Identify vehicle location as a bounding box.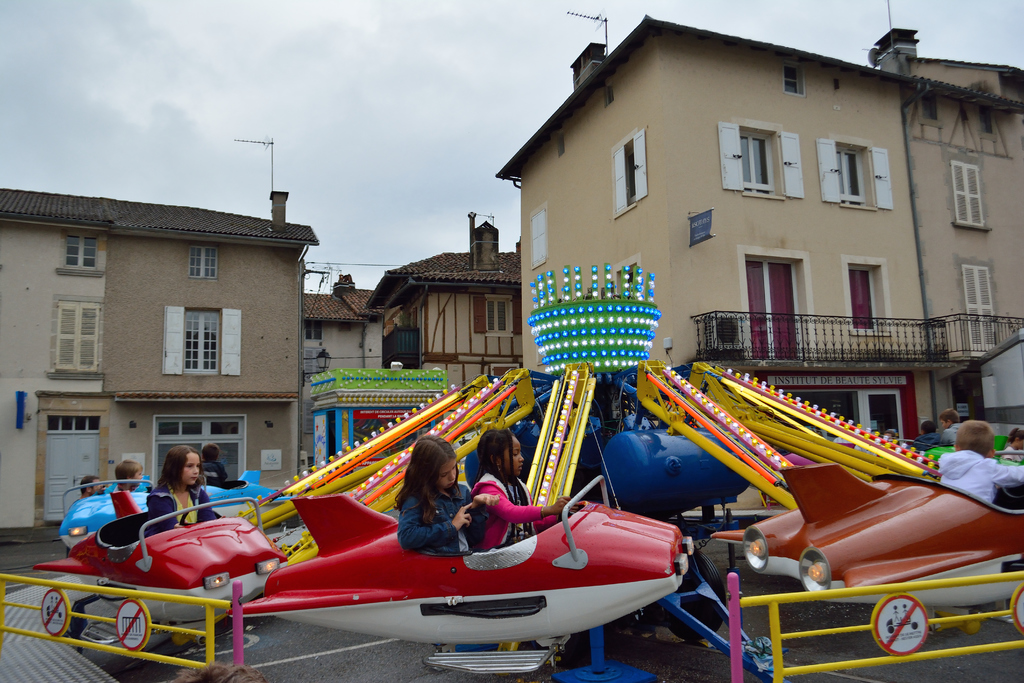
rect(927, 434, 1023, 472).
